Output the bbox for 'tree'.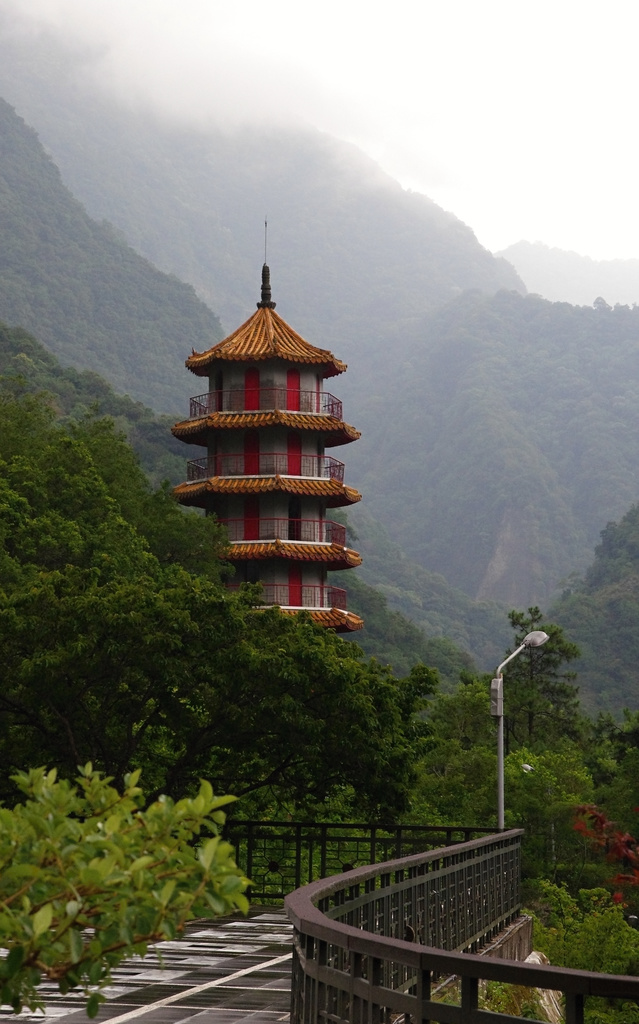
BBox(482, 596, 587, 758).
